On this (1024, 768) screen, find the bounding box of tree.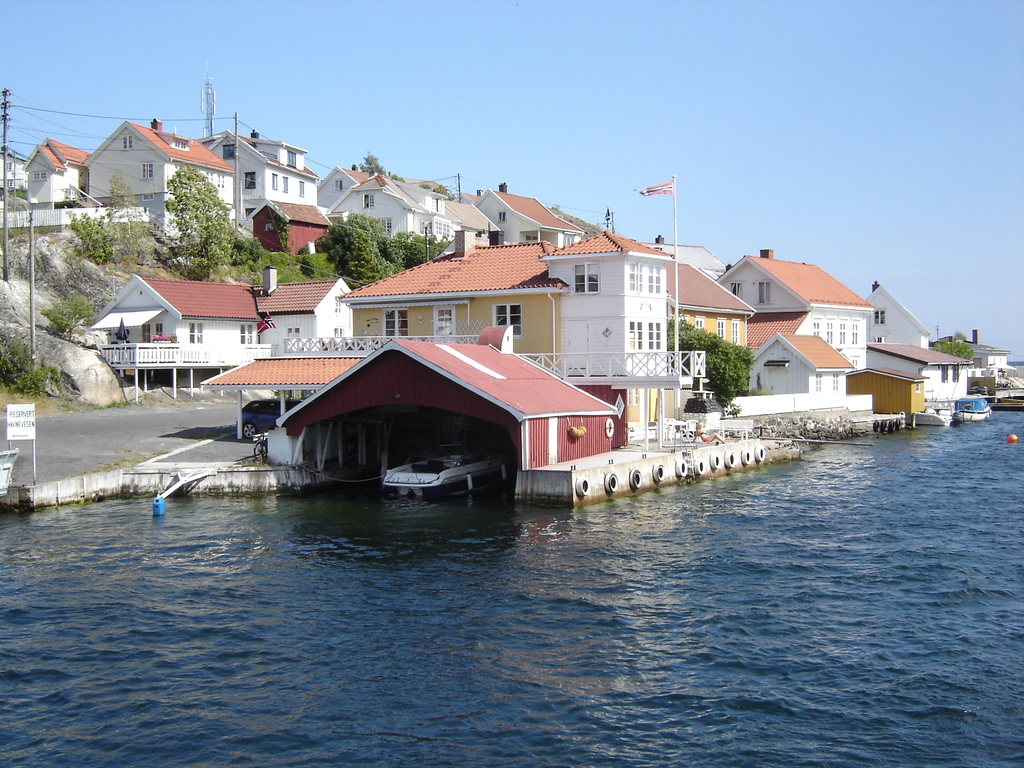
Bounding box: pyautogui.locateOnScreen(60, 180, 154, 262).
